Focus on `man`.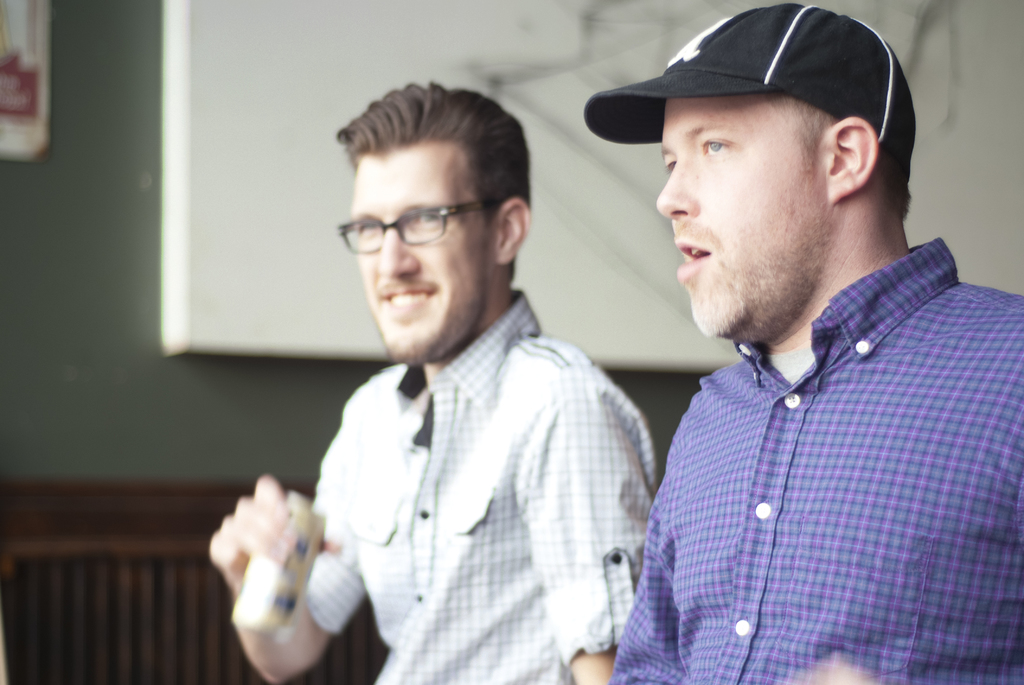
Focused at (208,81,660,684).
